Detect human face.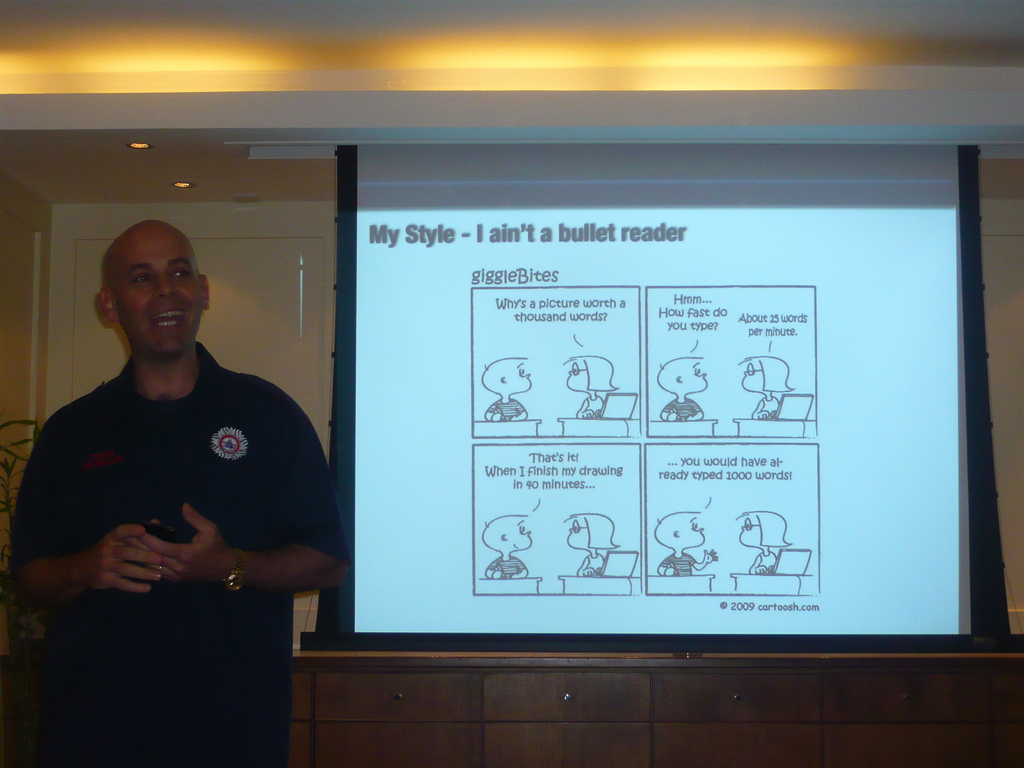
Detected at [x1=737, y1=509, x2=765, y2=549].
